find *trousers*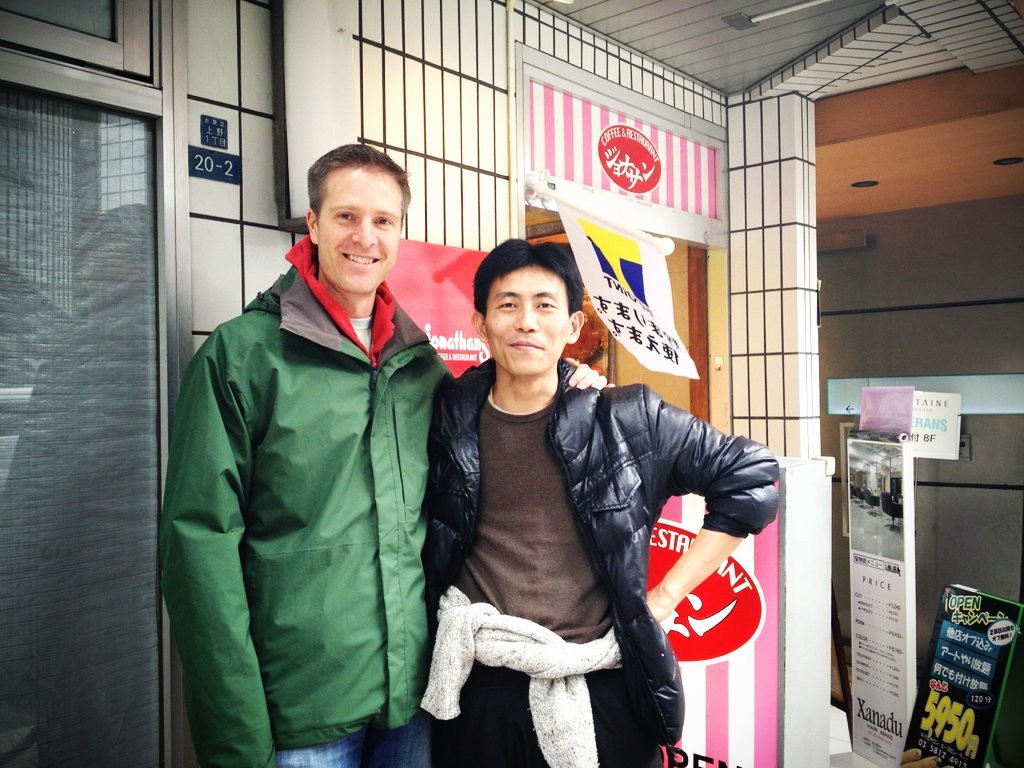
BBox(440, 664, 658, 767)
